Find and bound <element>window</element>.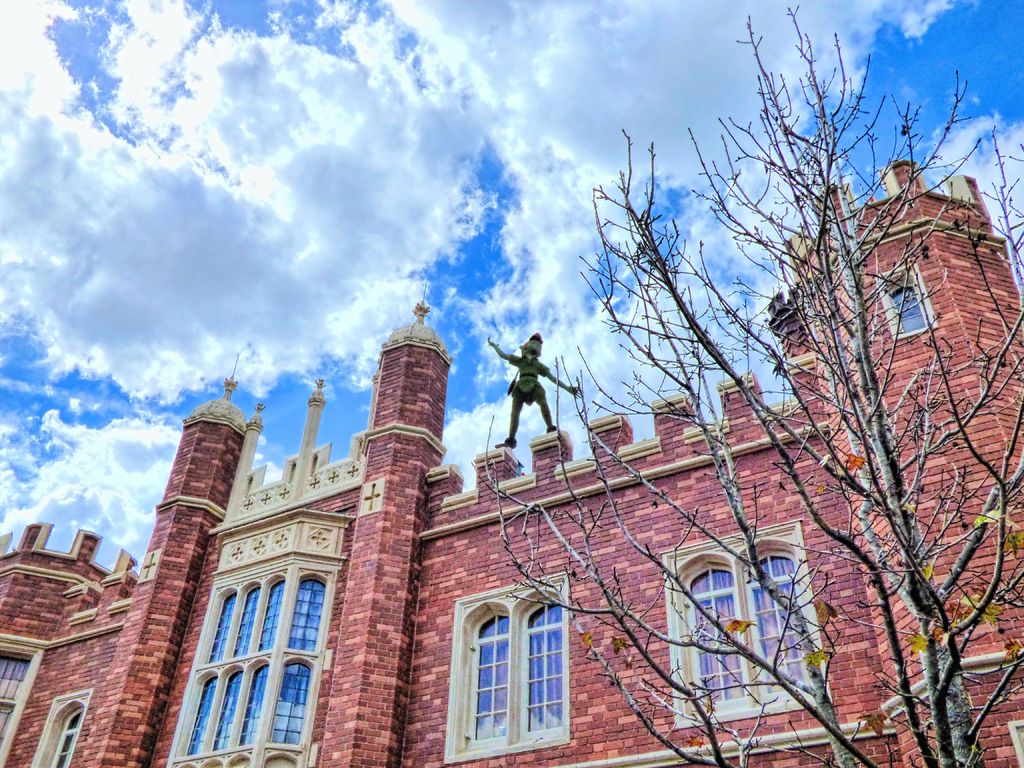
Bound: bbox(661, 520, 837, 729).
